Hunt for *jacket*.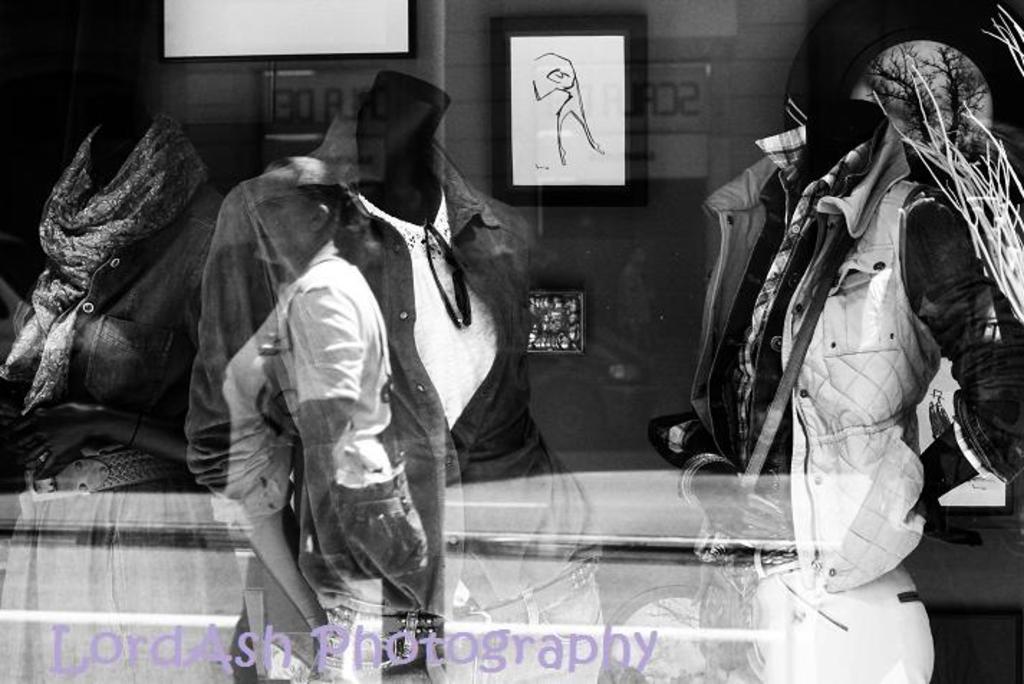
Hunted down at {"x1": 250, "y1": 121, "x2": 508, "y2": 582}.
